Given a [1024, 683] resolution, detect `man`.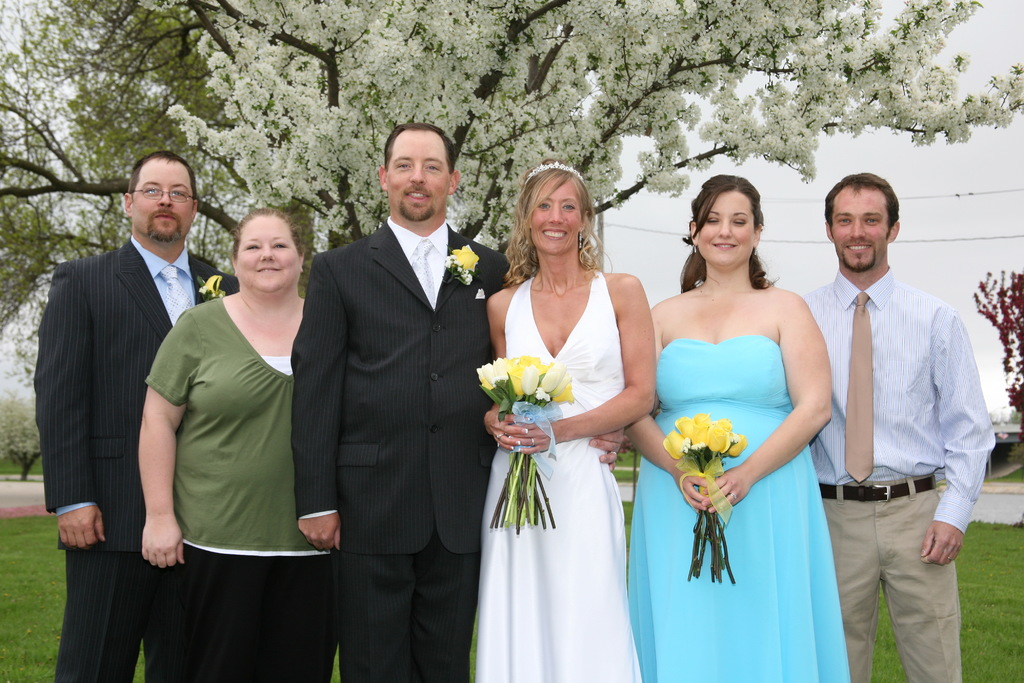
Rect(38, 151, 239, 682).
